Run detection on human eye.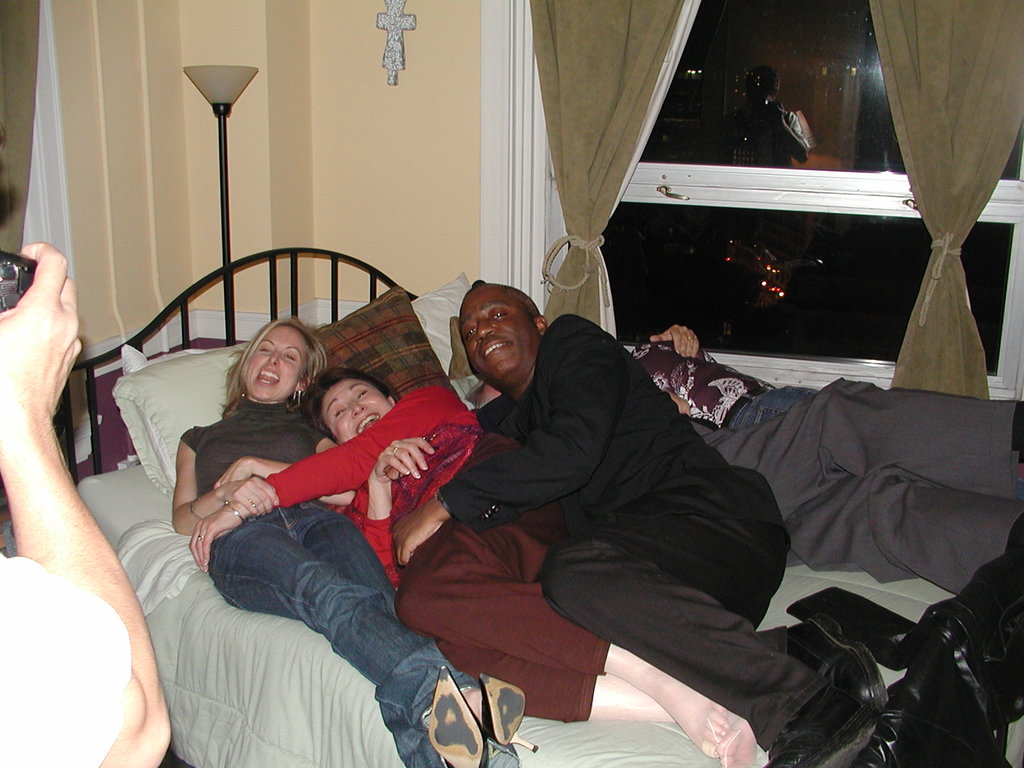
Result: detection(491, 309, 507, 319).
